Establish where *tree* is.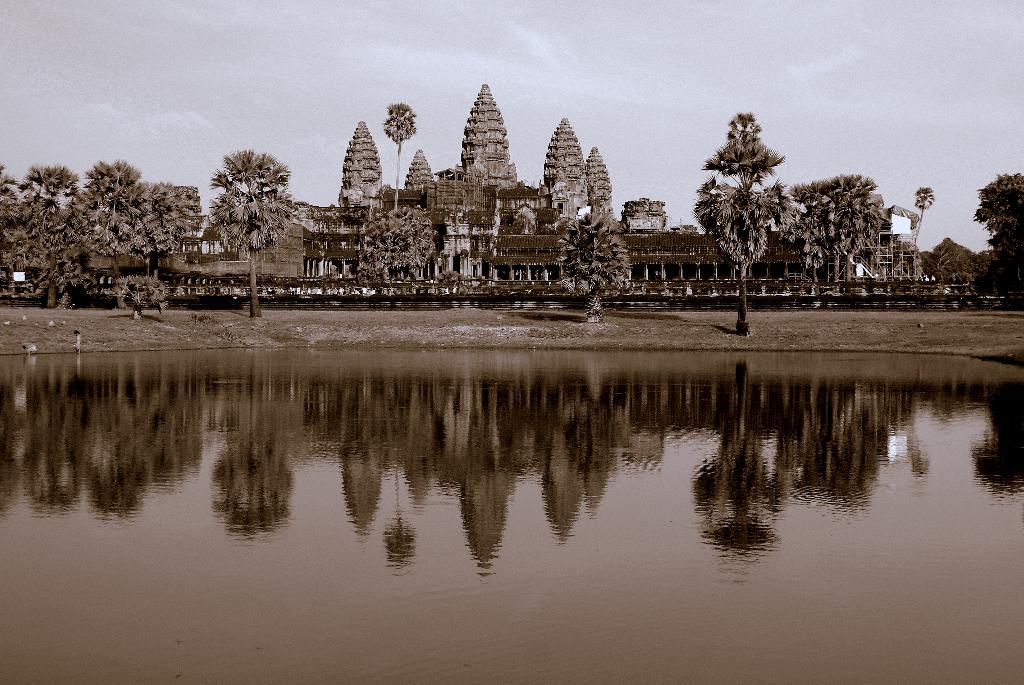
Established at <region>695, 109, 787, 326</region>.
